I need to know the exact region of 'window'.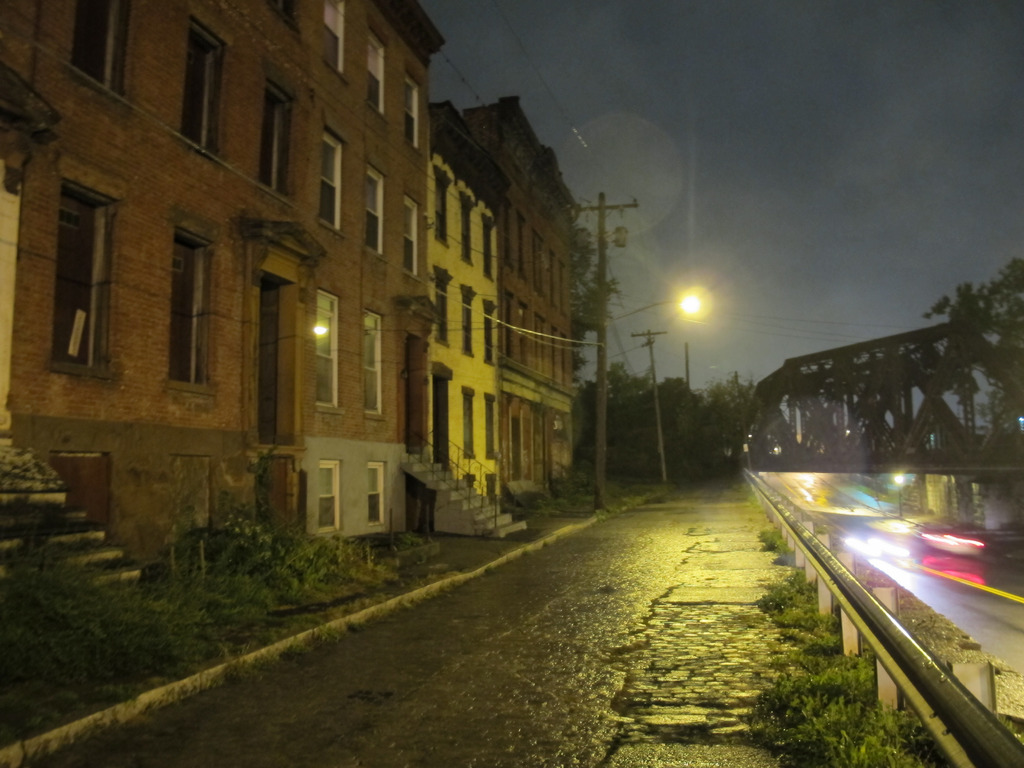
Region: (x1=361, y1=161, x2=387, y2=253).
